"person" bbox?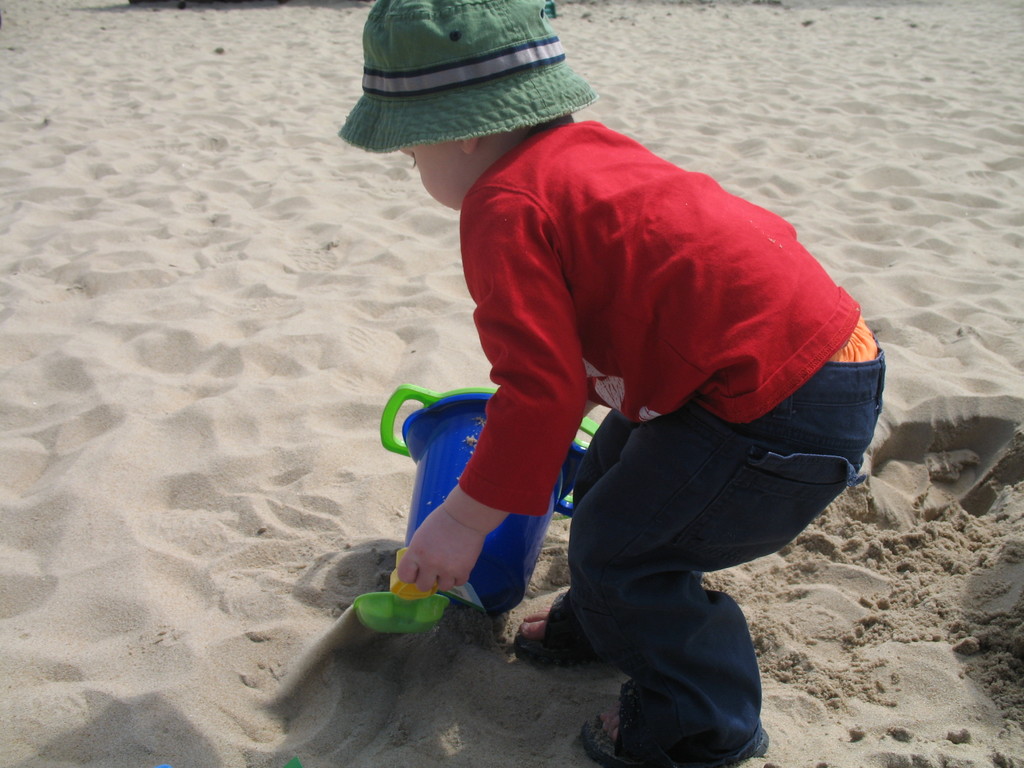
[left=392, top=0, right=887, bottom=767]
